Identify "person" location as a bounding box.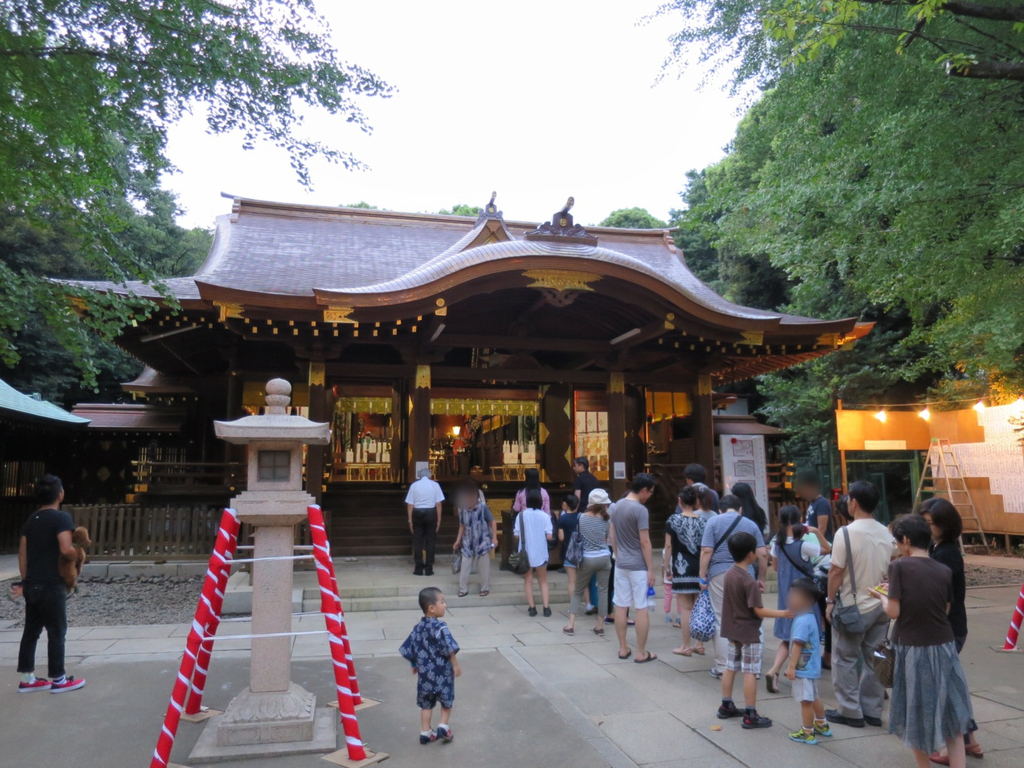
BBox(15, 477, 85, 693).
